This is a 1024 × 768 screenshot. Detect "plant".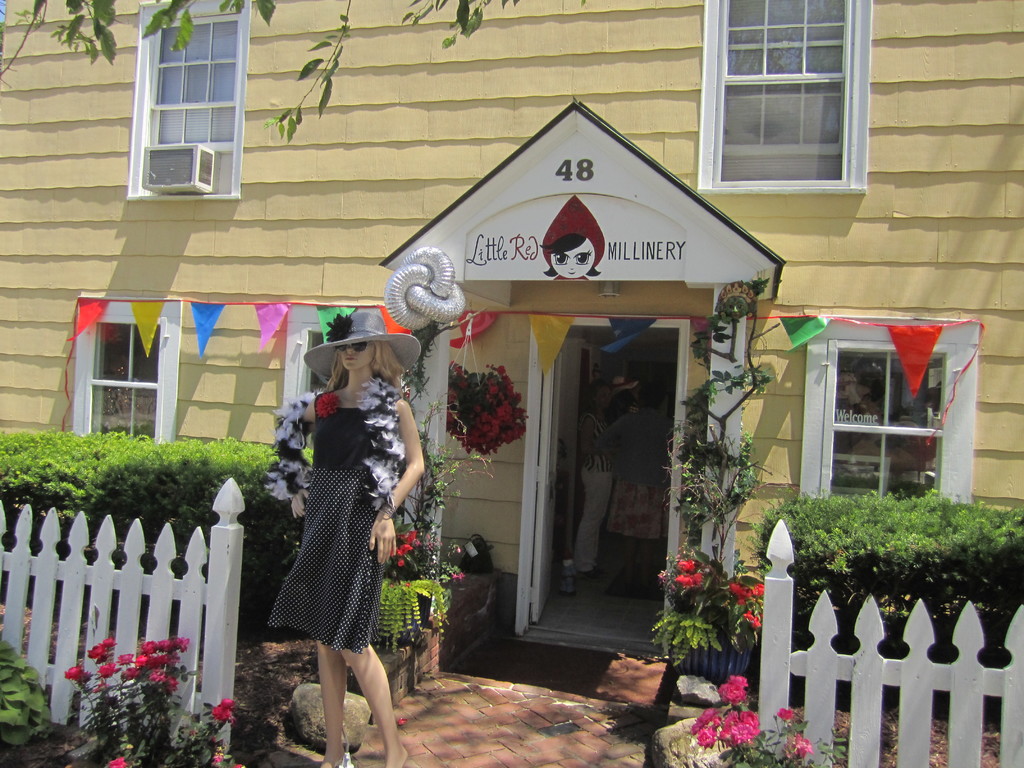
BBox(409, 317, 475, 636).
